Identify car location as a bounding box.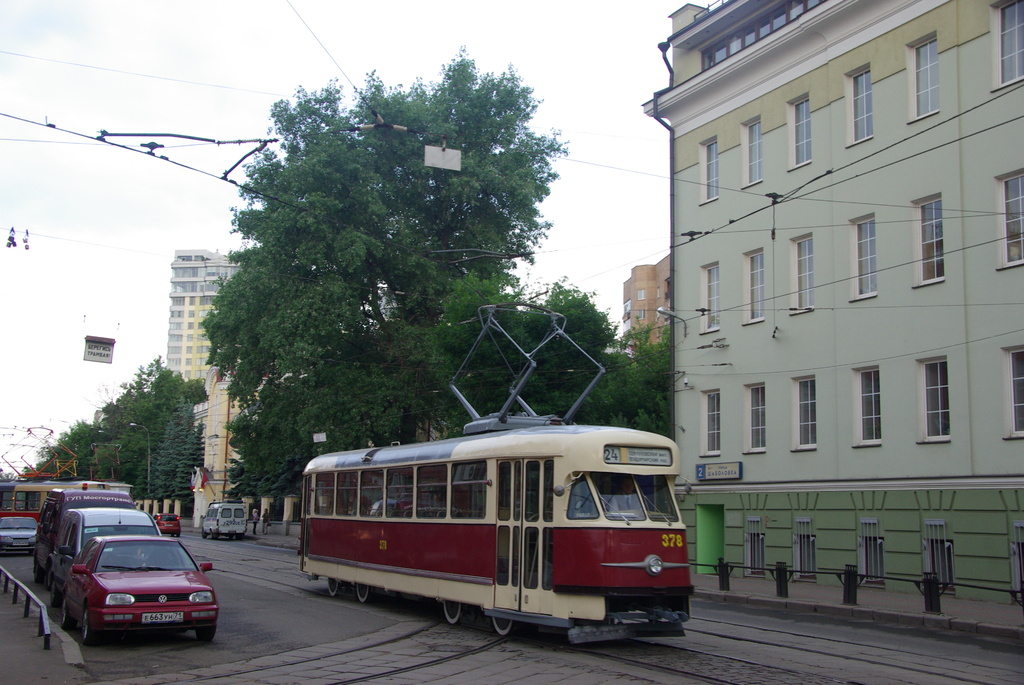
x1=31, y1=484, x2=135, y2=587.
